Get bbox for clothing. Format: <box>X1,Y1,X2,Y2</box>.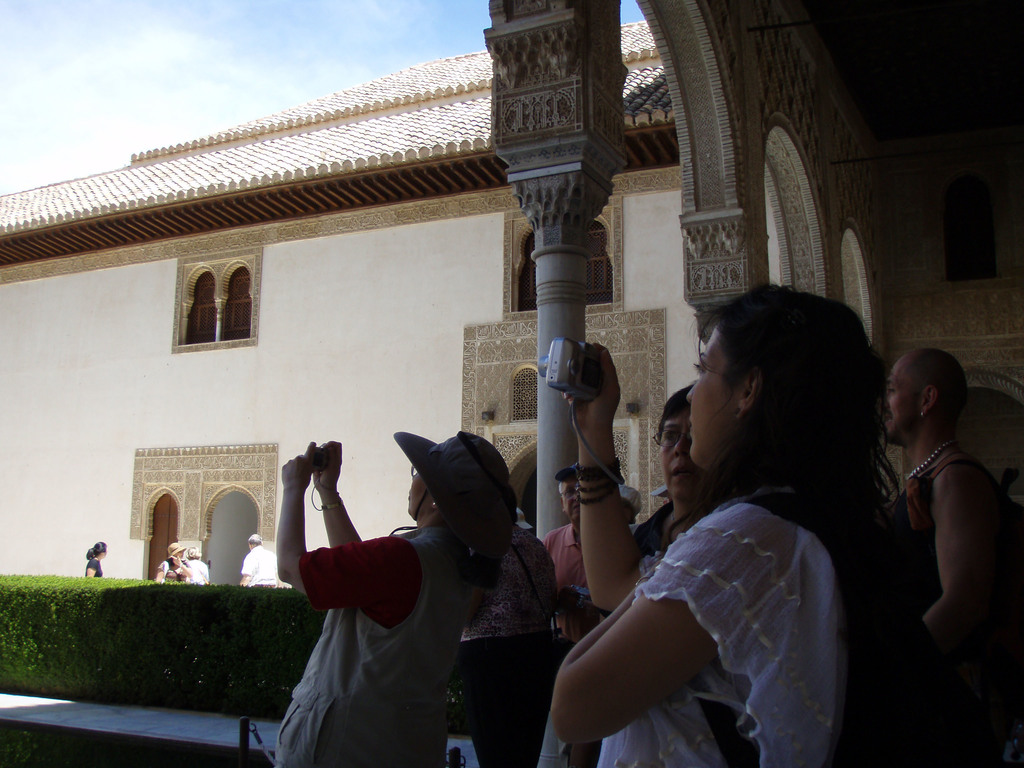
<box>271,520,467,767</box>.
